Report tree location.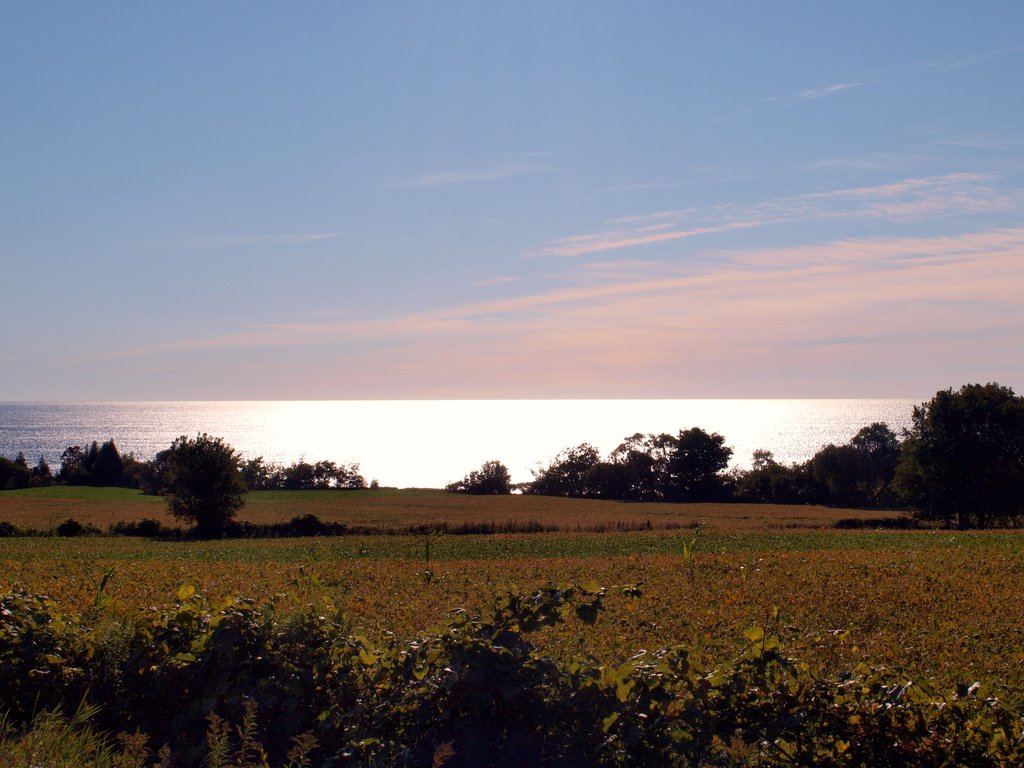
Report: x1=161 y1=429 x2=232 y2=525.
